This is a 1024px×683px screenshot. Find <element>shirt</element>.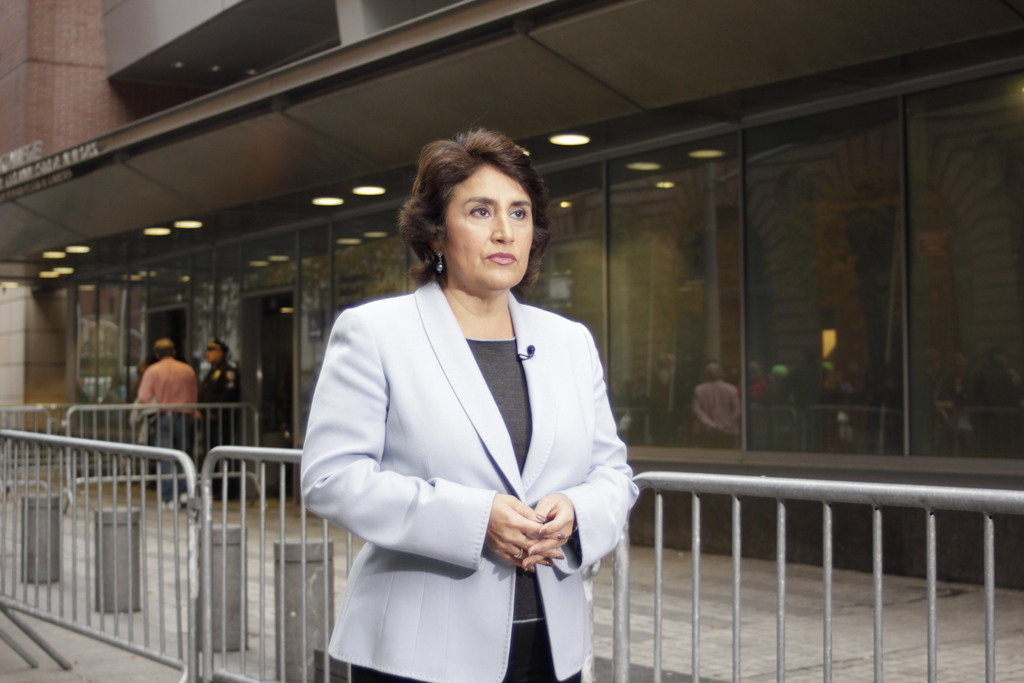
Bounding box: 138,357,202,419.
